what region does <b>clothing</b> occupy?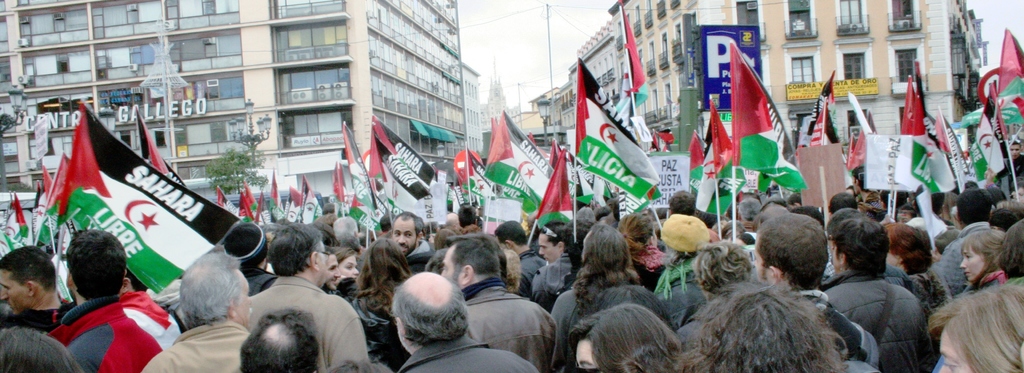
BBox(402, 346, 545, 372).
